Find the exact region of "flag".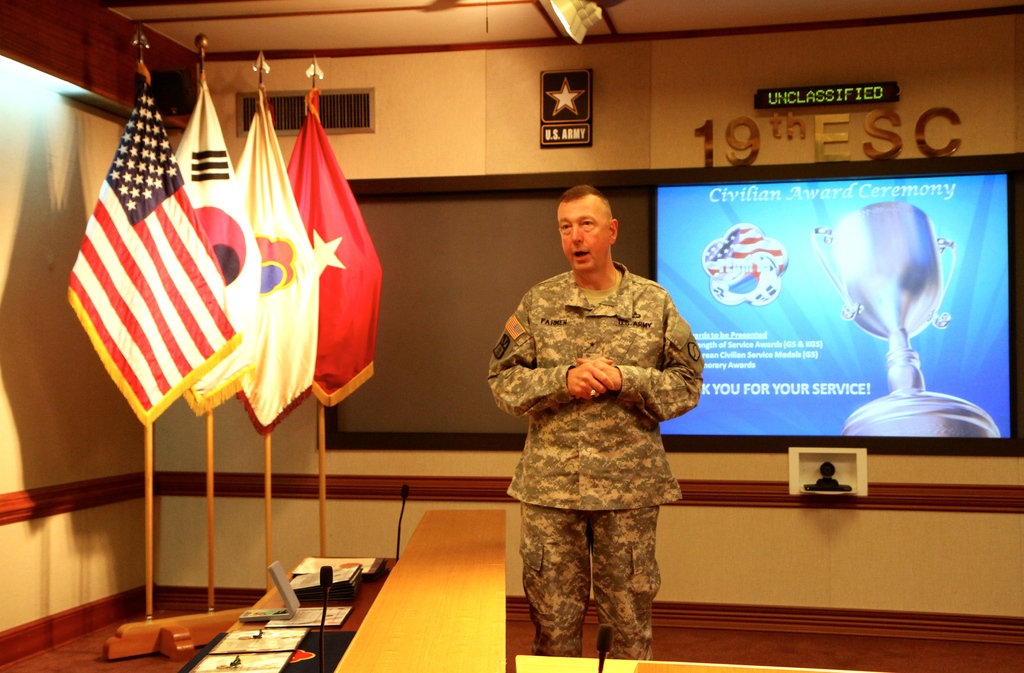
Exact region: BBox(227, 103, 319, 435).
